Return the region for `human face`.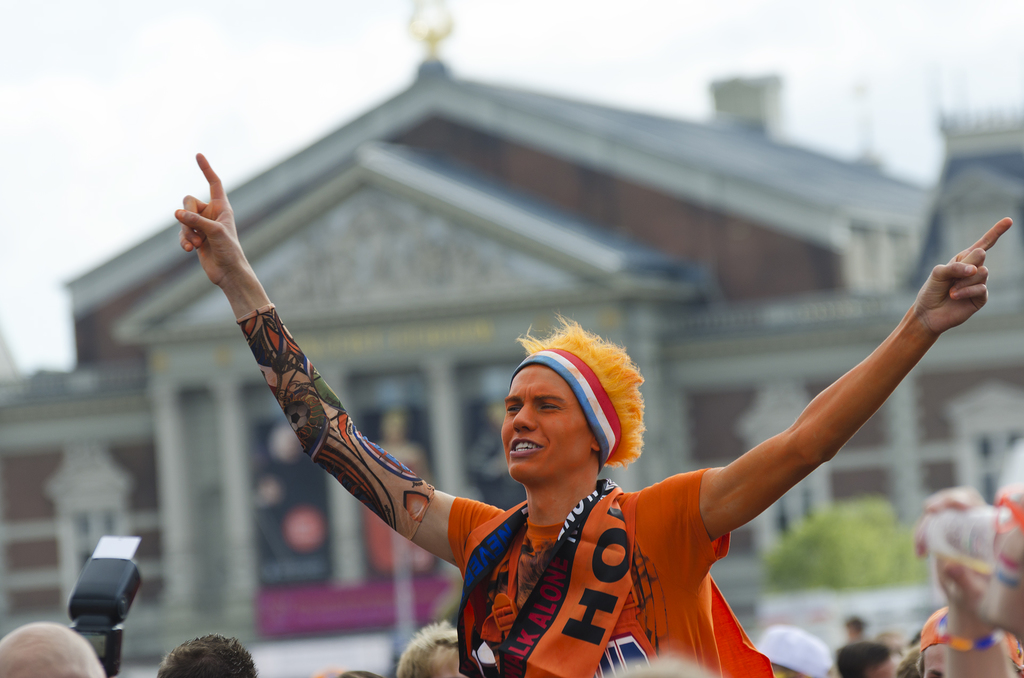
501 368 596 484.
